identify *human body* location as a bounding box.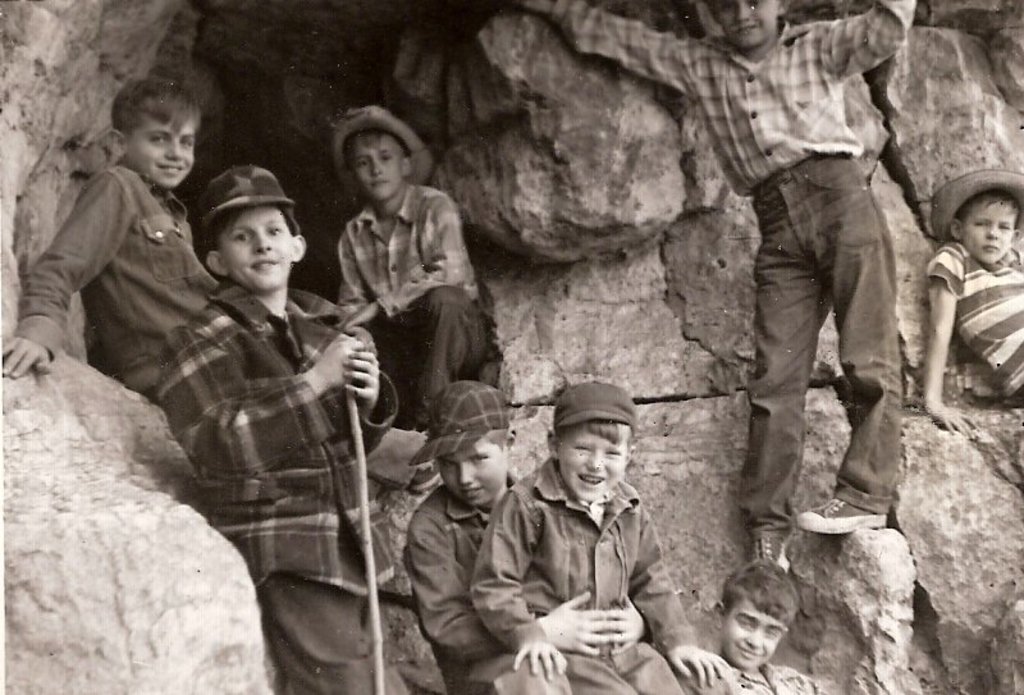
region(918, 164, 1023, 439).
